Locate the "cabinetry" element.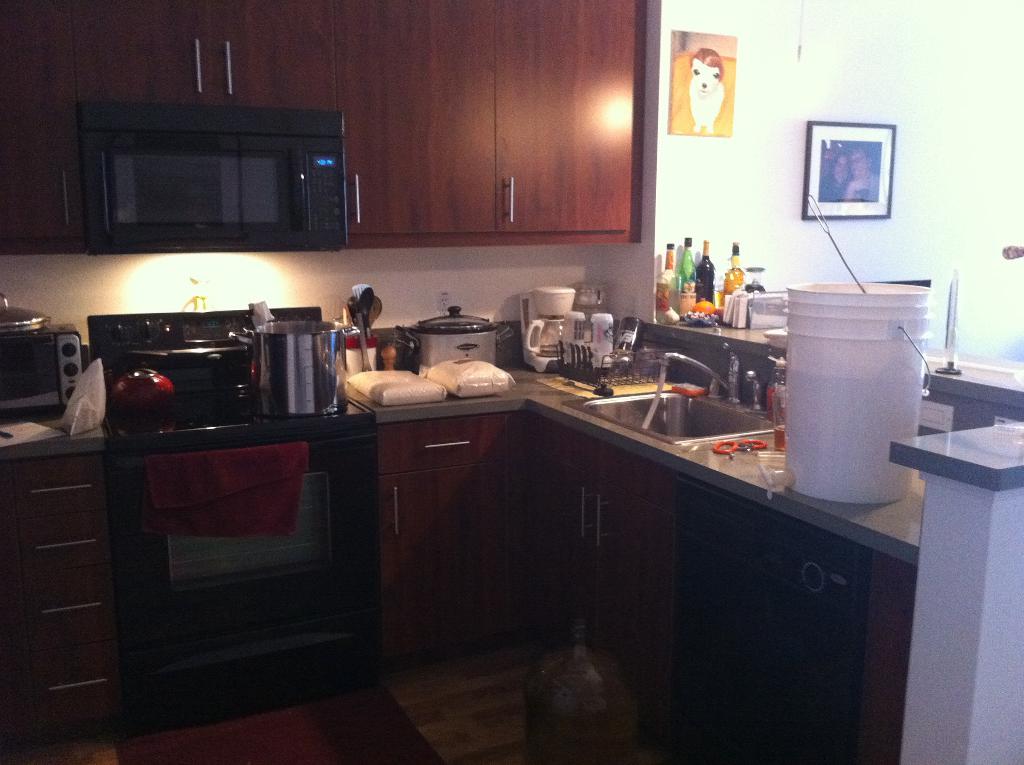
Element bbox: (x1=2, y1=455, x2=118, y2=754).
